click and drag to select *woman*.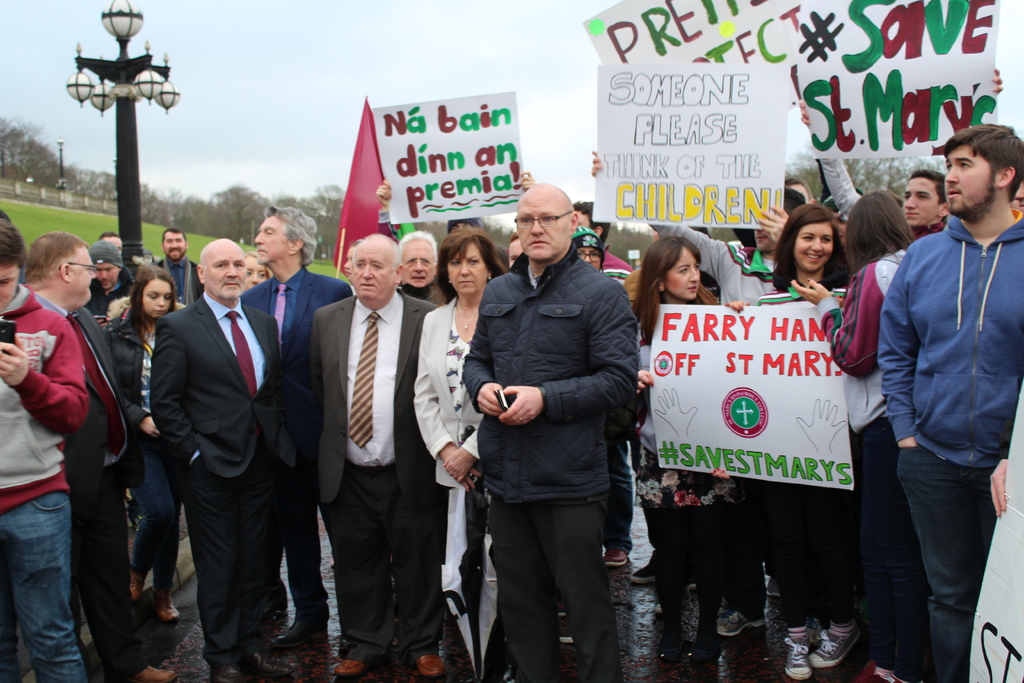
Selection: pyautogui.locateOnScreen(90, 276, 208, 630).
